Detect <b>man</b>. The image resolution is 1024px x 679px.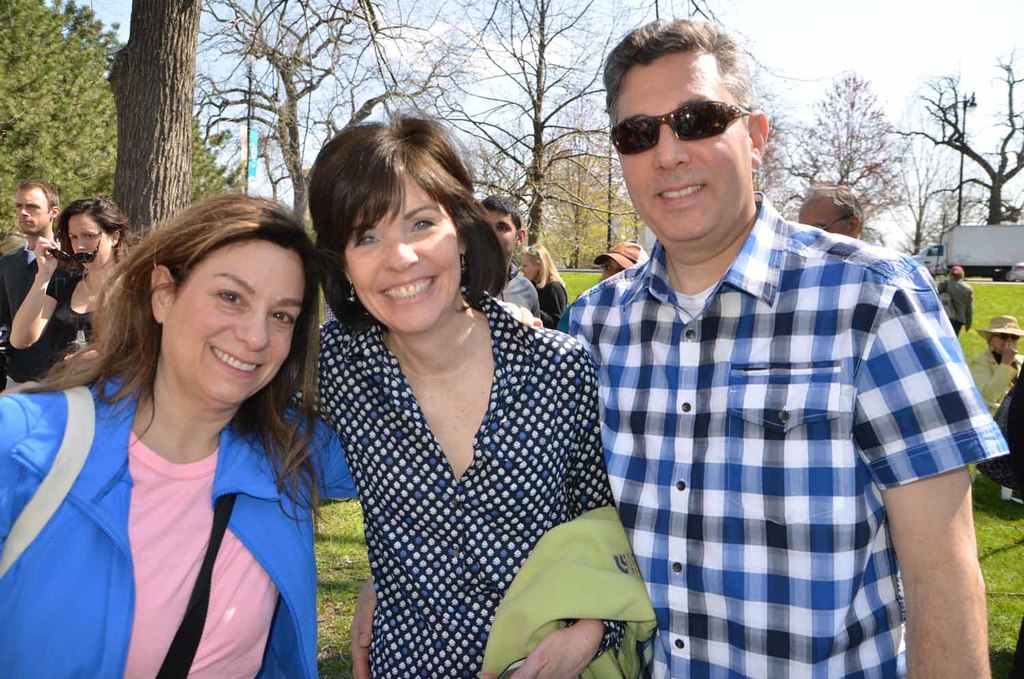
971/315/1023/420.
